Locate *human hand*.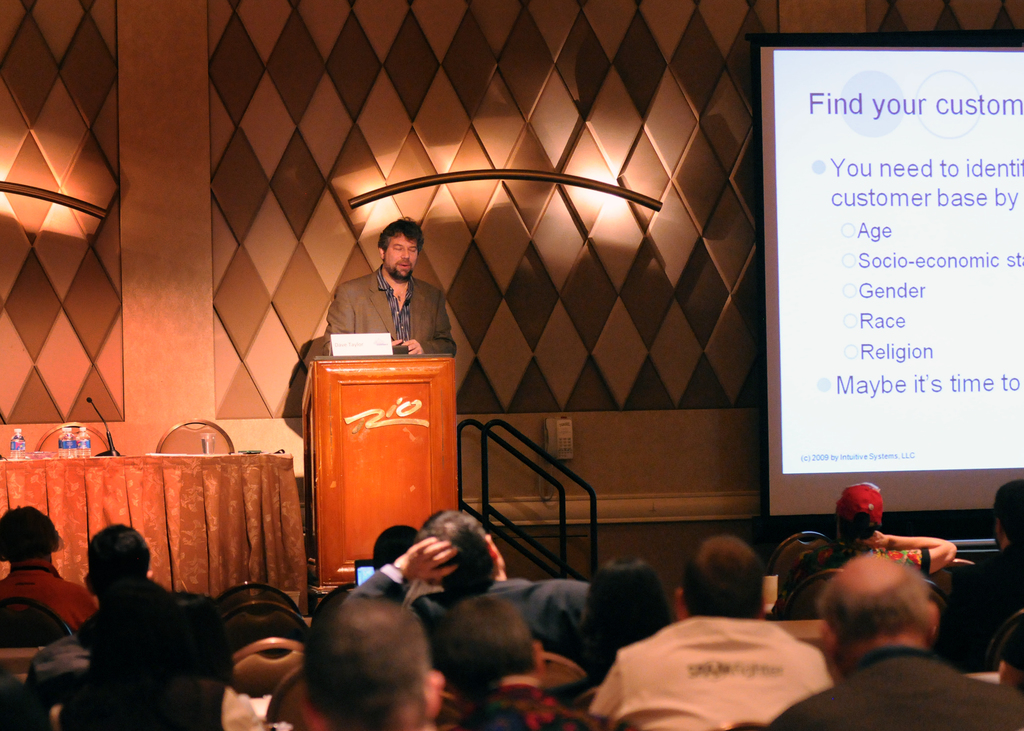
Bounding box: box(402, 340, 426, 354).
